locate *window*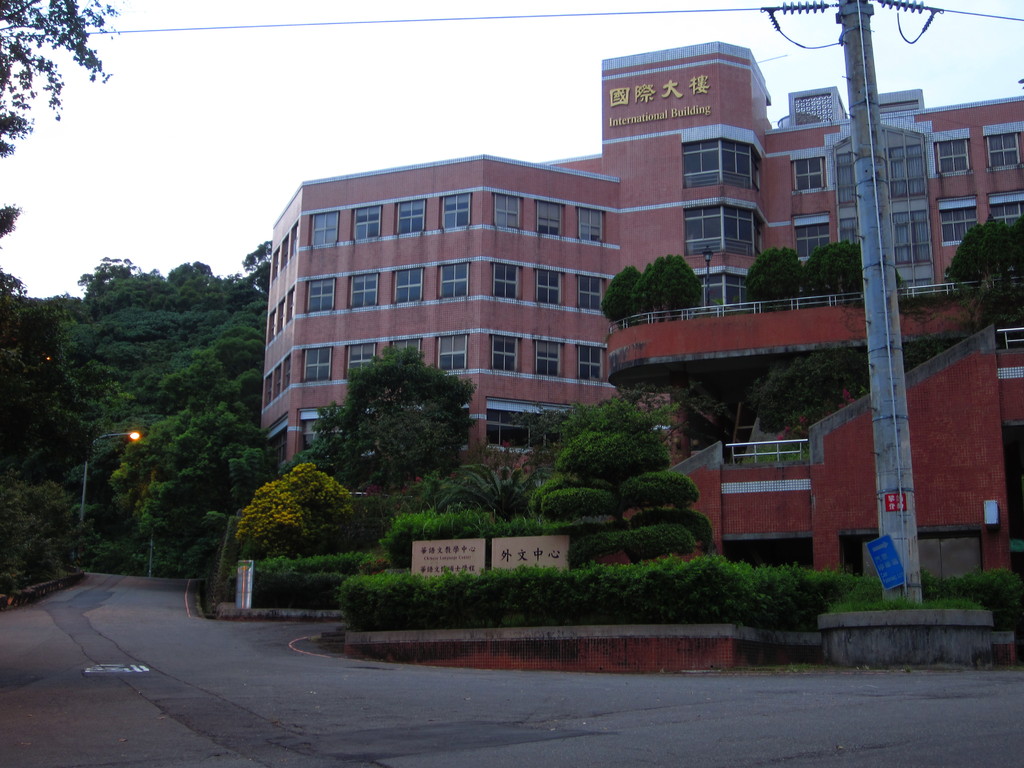
<region>682, 207, 763, 257</region>
